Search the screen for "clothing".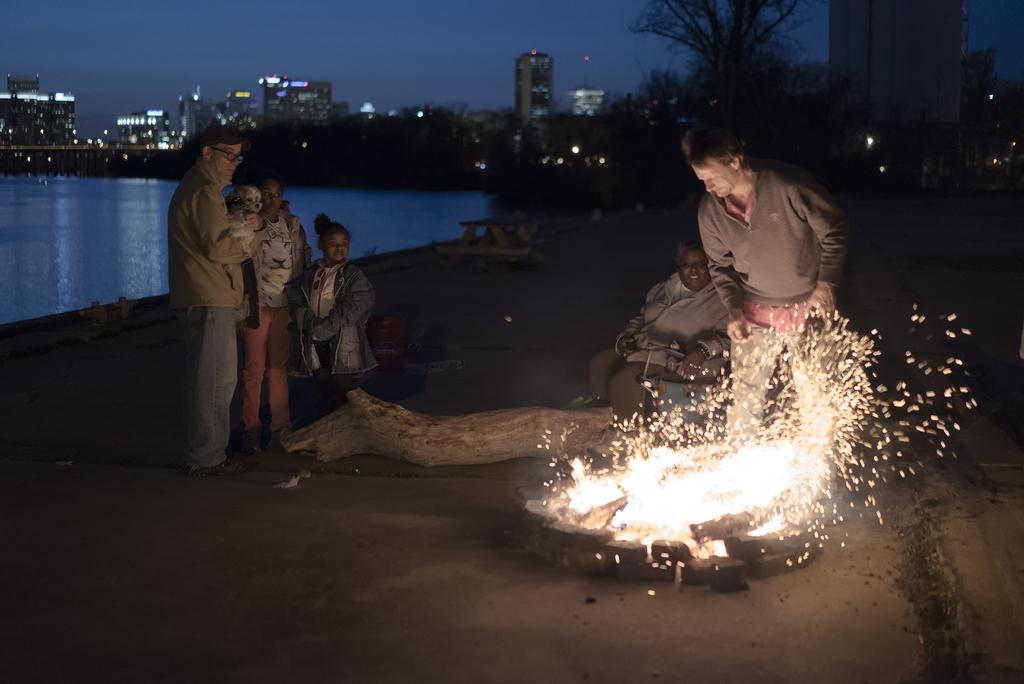
Found at l=172, t=162, r=250, b=481.
